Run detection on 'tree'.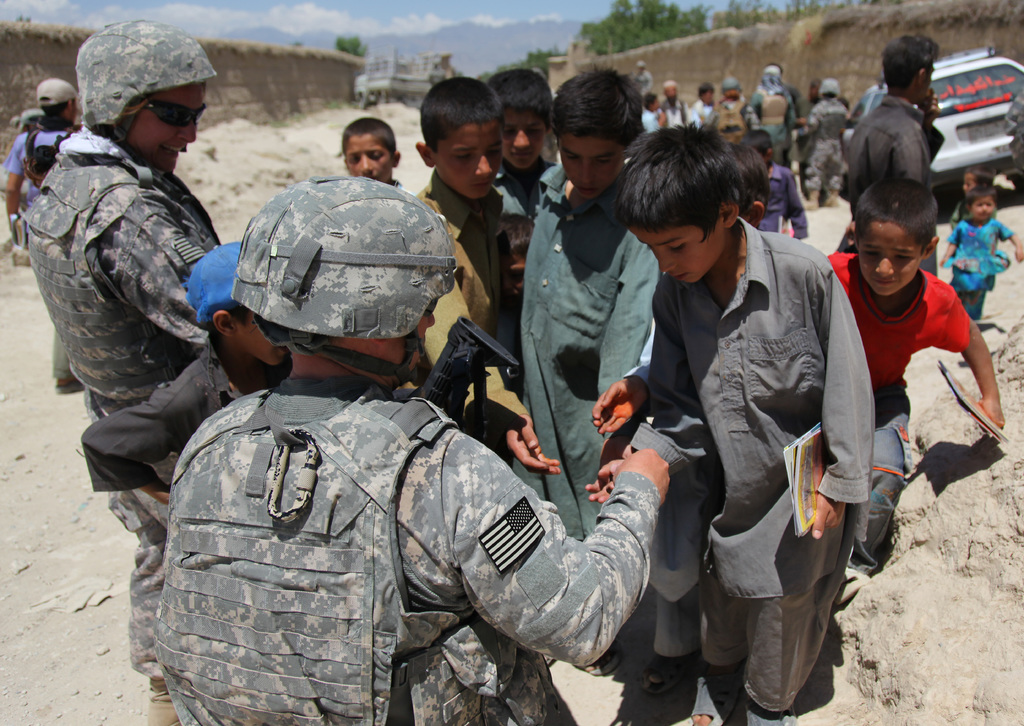
Result: locate(581, 0, 701, 53).
